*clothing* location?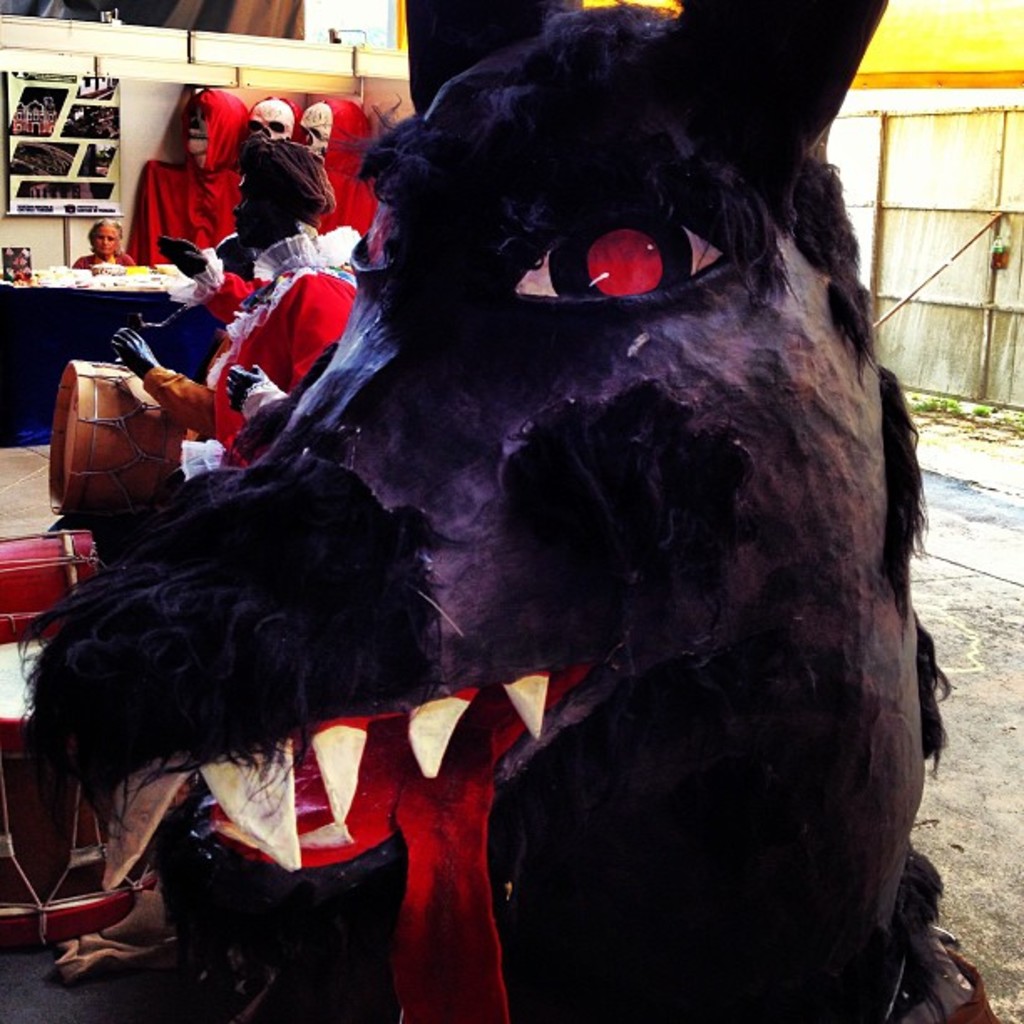
{"x1": 942, "y1": 939, "x2": 1002, "y2": 1022}
